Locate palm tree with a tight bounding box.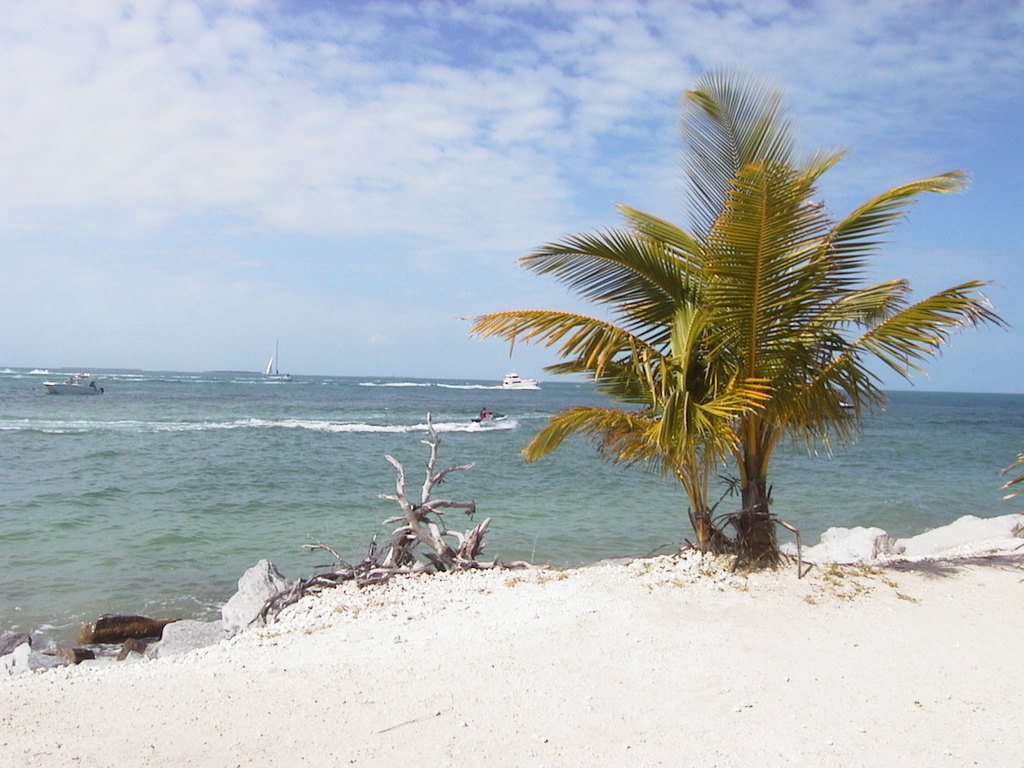
Rect(507, 117, 955, 575).
